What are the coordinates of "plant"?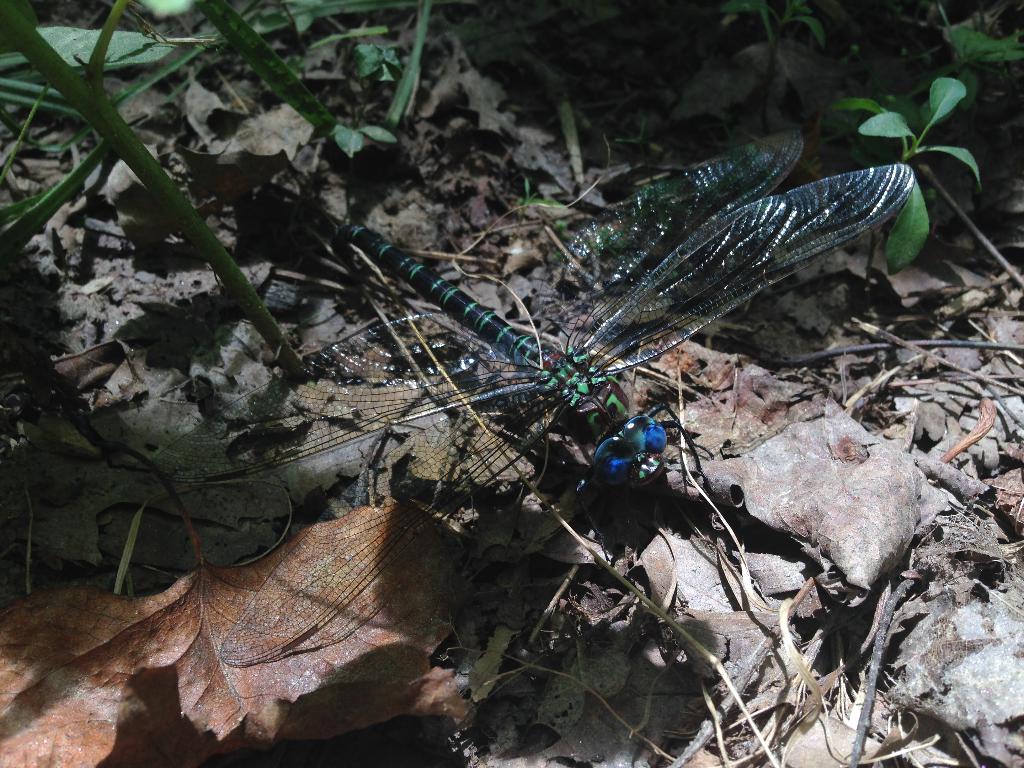
[x1=835, y1=68, x2=983, y2=281].
